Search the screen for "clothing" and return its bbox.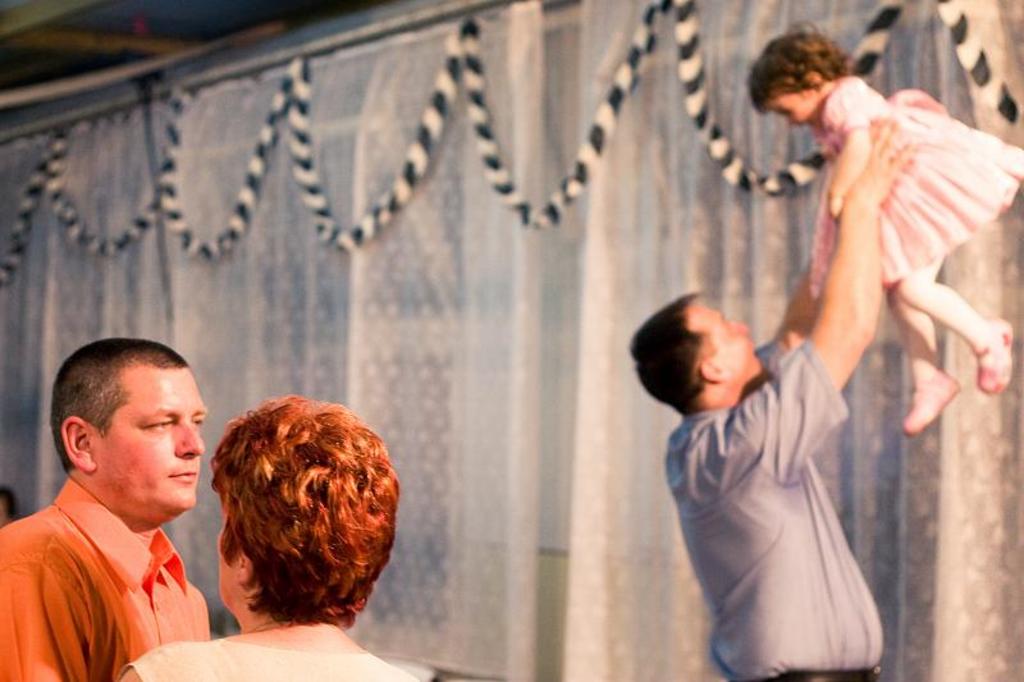
Found: 114 636 410 681.
